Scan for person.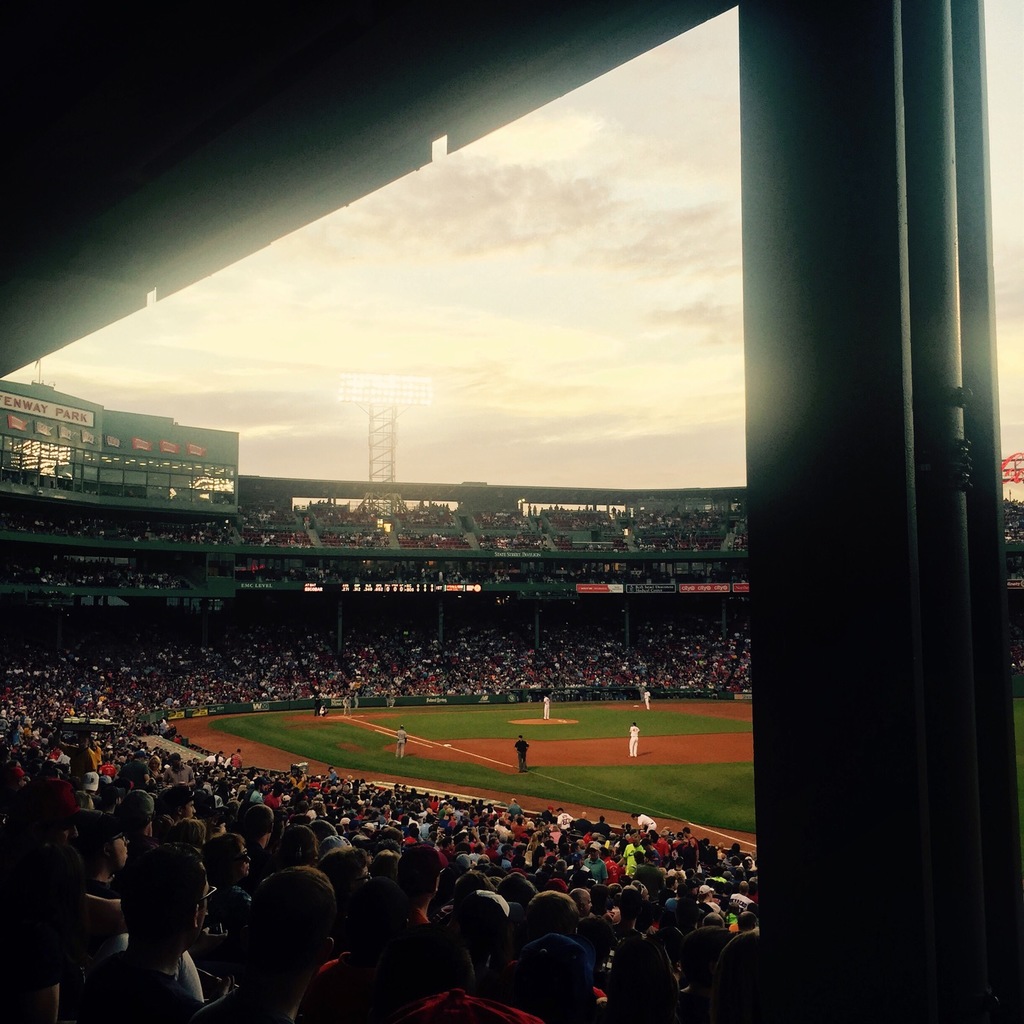
Scan result: {"left": 639, "top": 686, "right": 643, "bottom": 699}.
